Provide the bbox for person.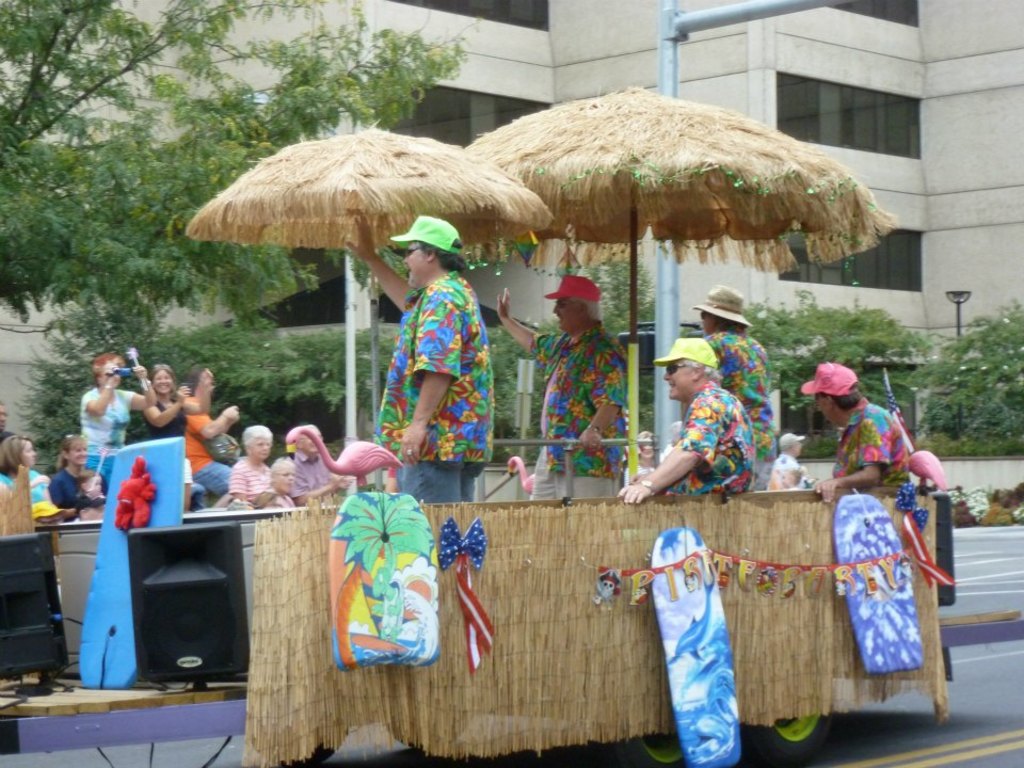
select_region(284, 428, 302, 500).
